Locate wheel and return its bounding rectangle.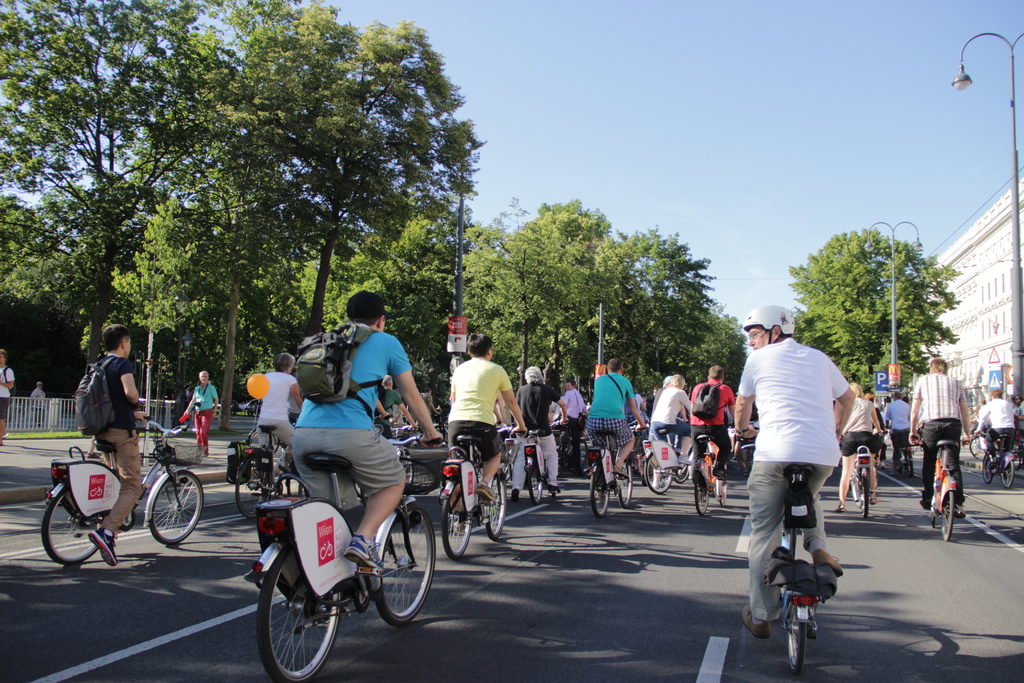
376, 502, 435, 629.
